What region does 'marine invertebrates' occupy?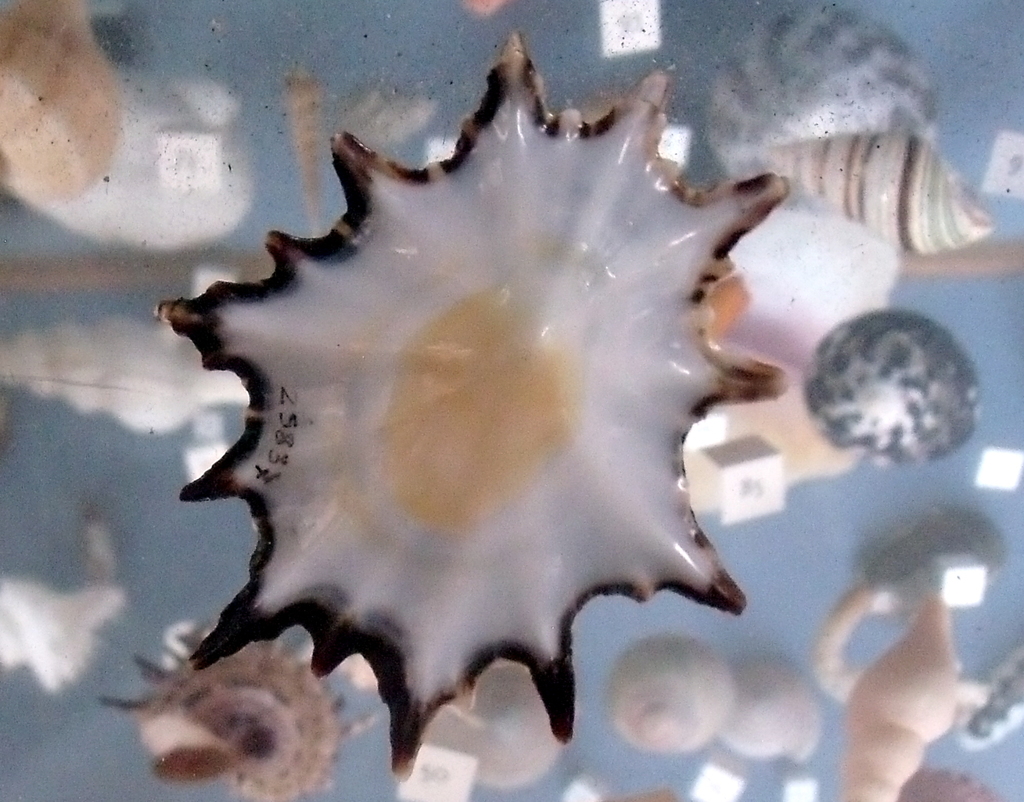
(left=0, top=0, right=288, bottom=255).
